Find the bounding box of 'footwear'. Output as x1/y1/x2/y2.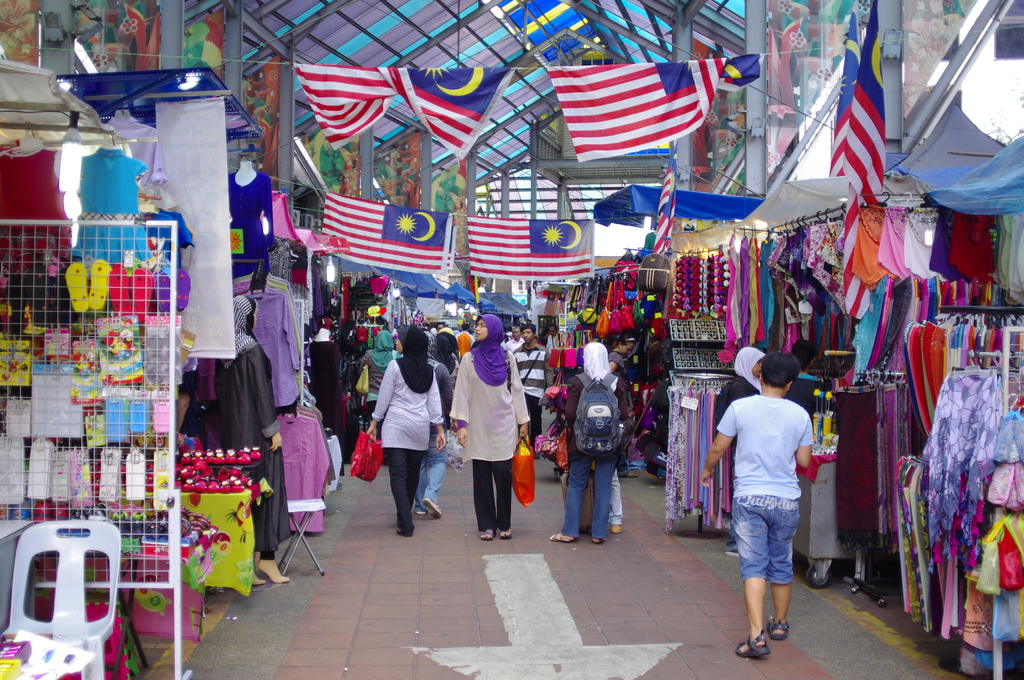
396/525/413/538.
